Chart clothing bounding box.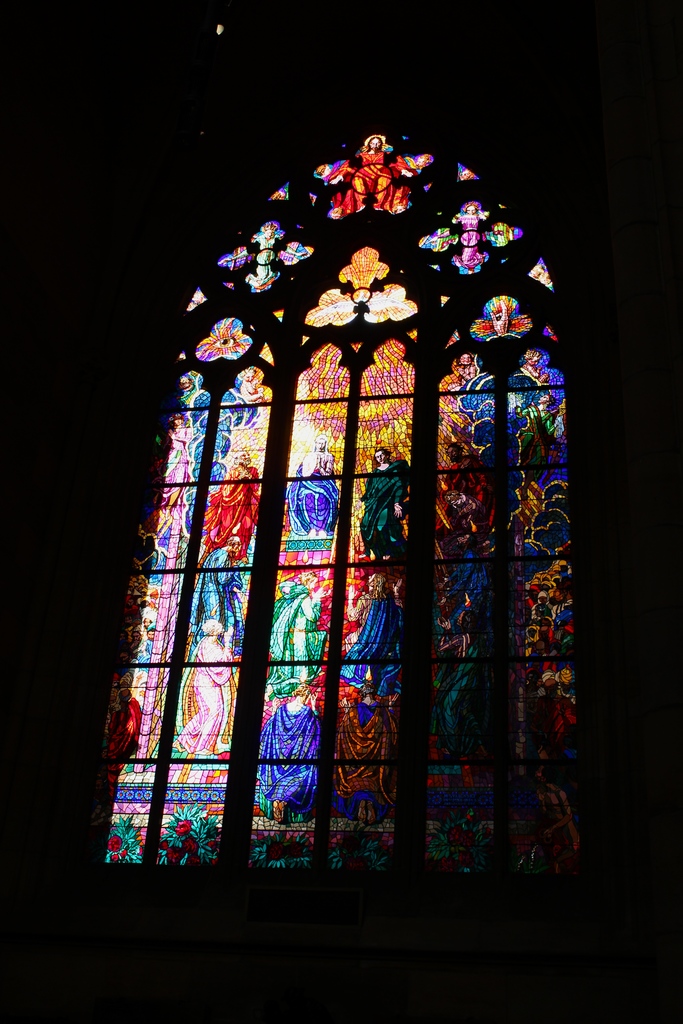
Charted: 375 184 407 210.
